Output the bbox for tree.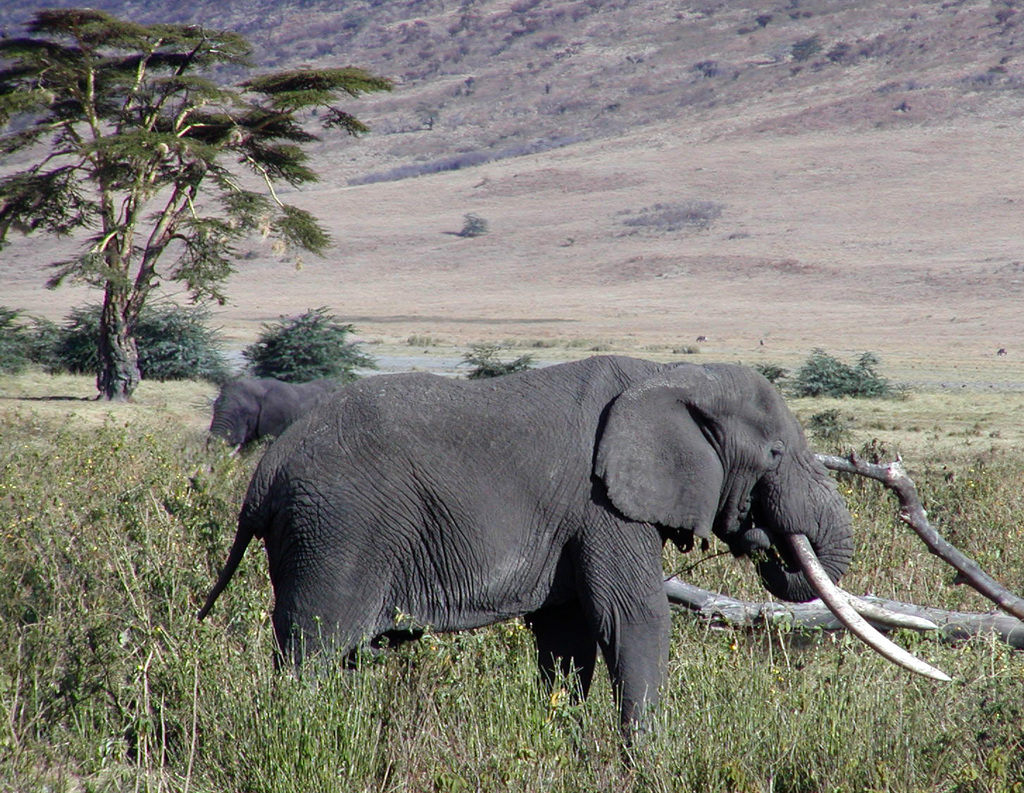
left=49, top=288, right=199, bottom=376.
